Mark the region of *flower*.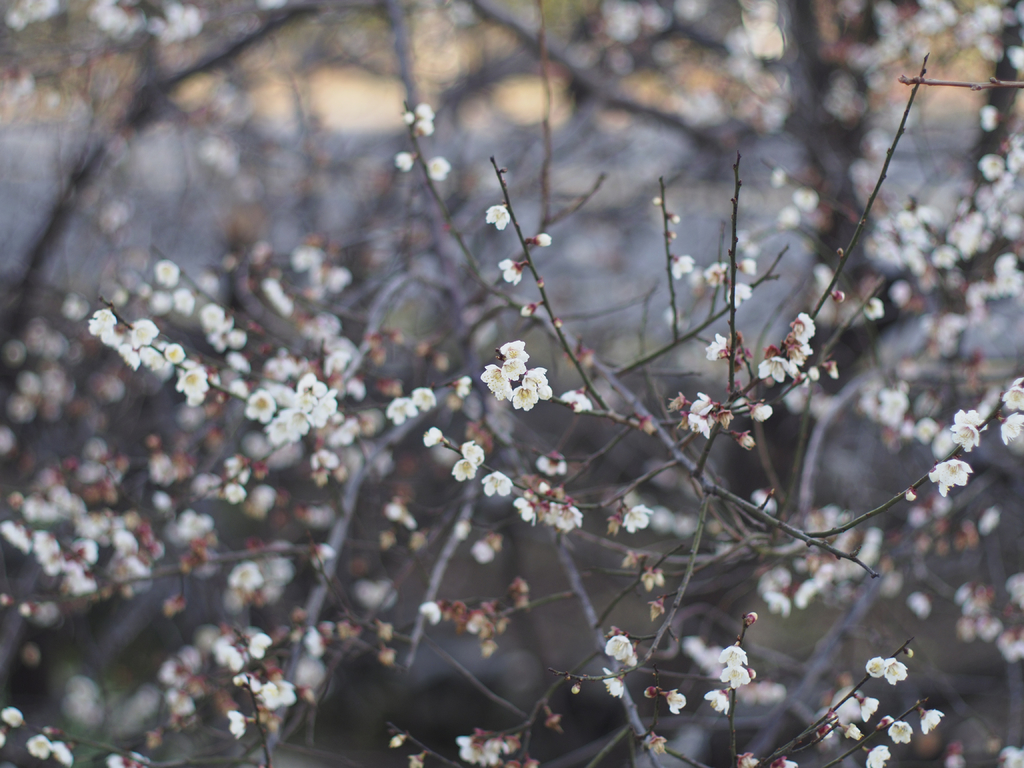
Region: 756 348 802 380.
